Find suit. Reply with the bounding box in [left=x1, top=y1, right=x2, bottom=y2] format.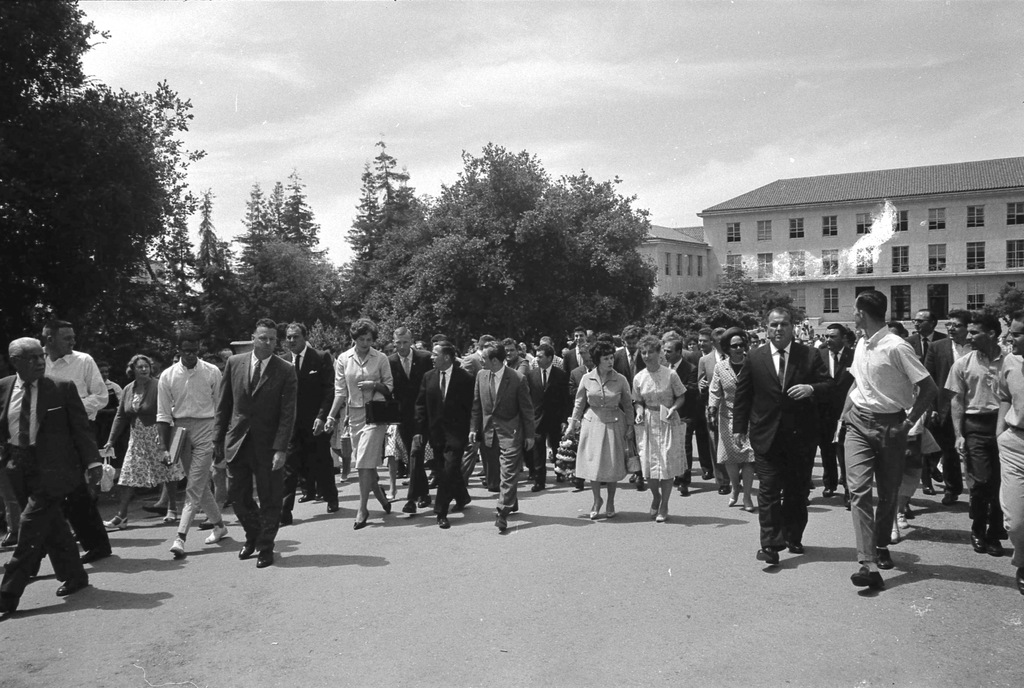
[left=698, top=350, right=728, bottom=484].
